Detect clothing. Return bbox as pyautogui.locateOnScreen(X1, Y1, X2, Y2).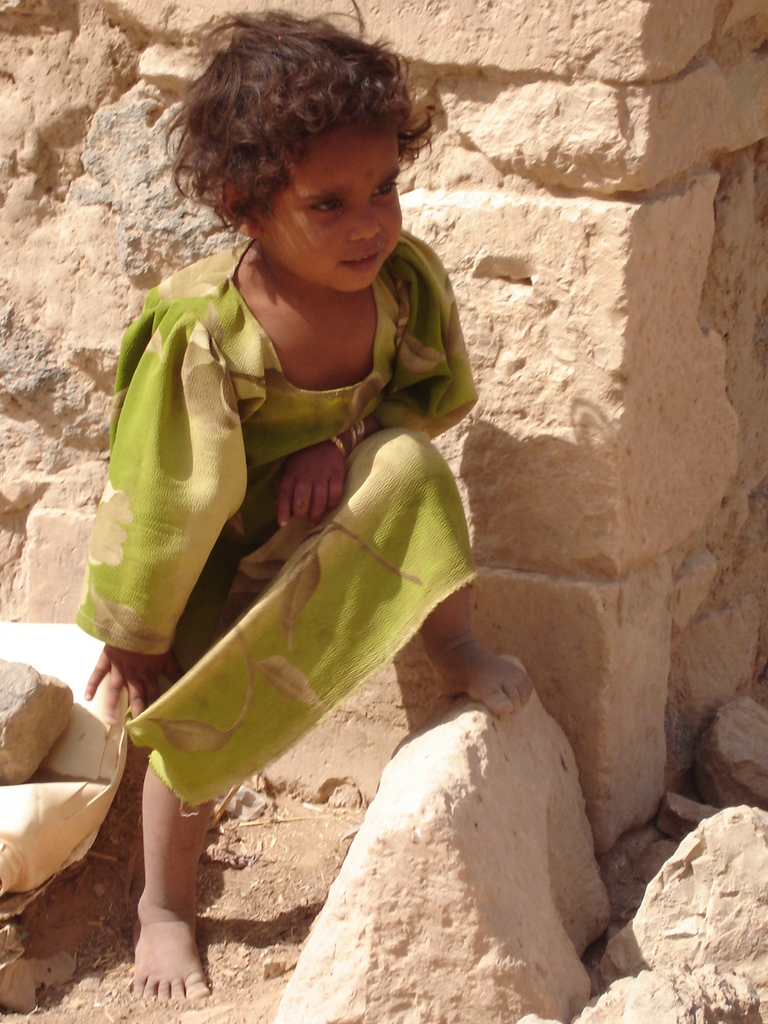
pyautogui.locateOnScreen(85, 213, 472, 824).
